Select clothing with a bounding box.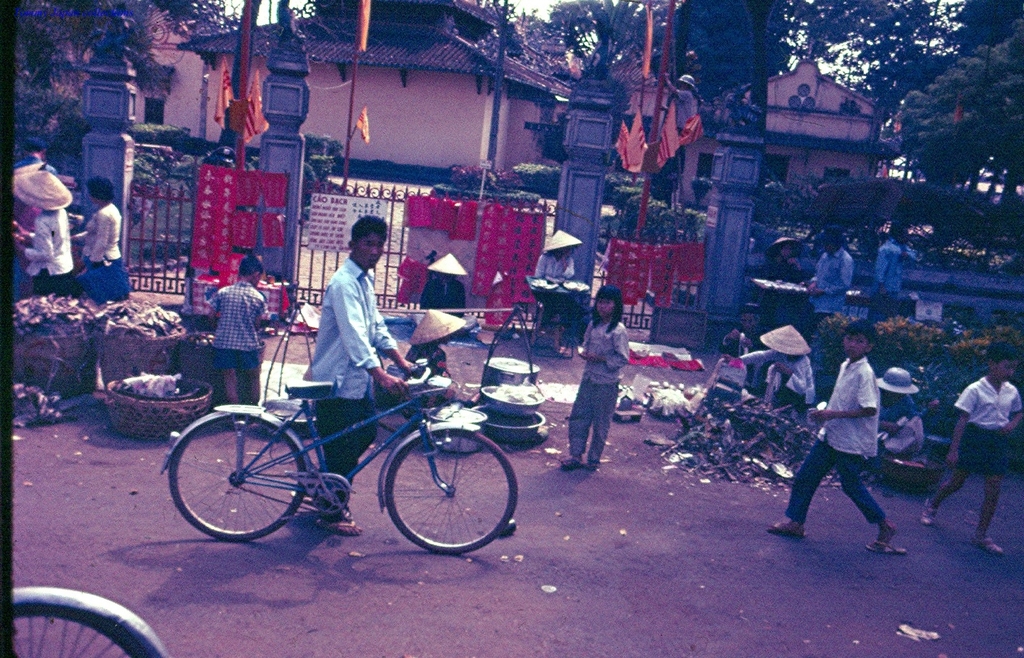
(x1=725, y1=335, x2=769, y2=390).
